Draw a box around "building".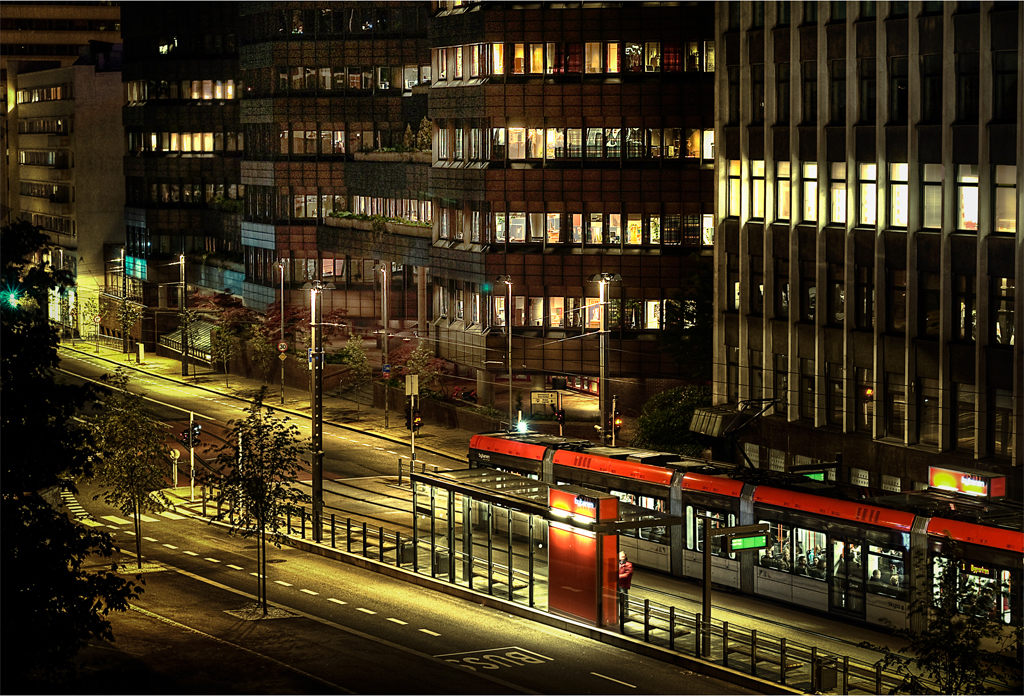
123,2,235,290.
